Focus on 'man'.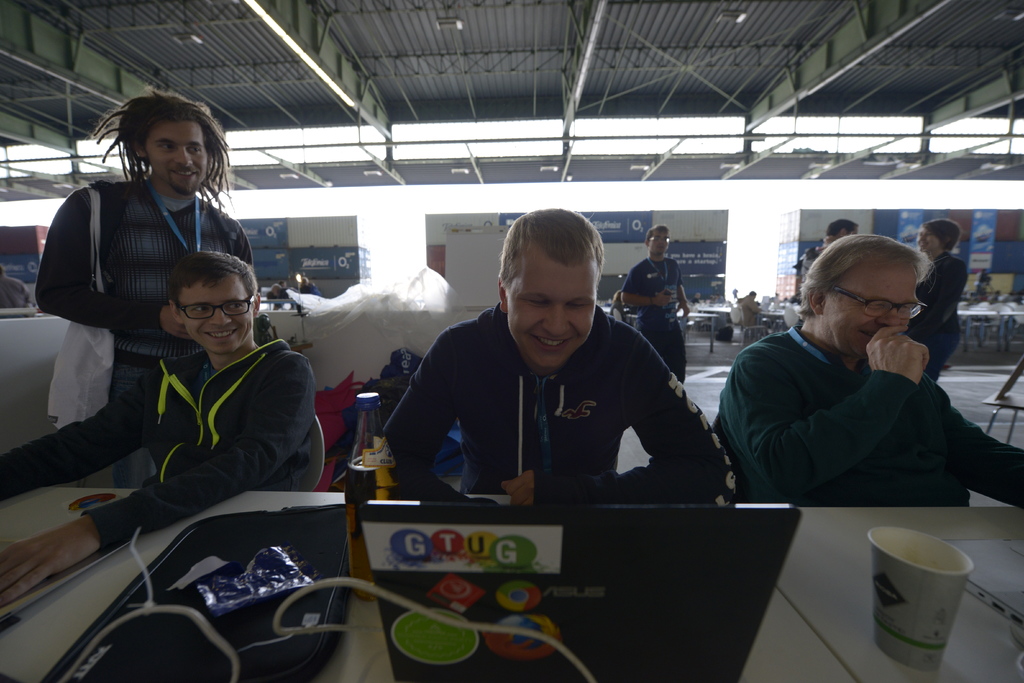
Focused at Rect(374, 208, 737, 508).
